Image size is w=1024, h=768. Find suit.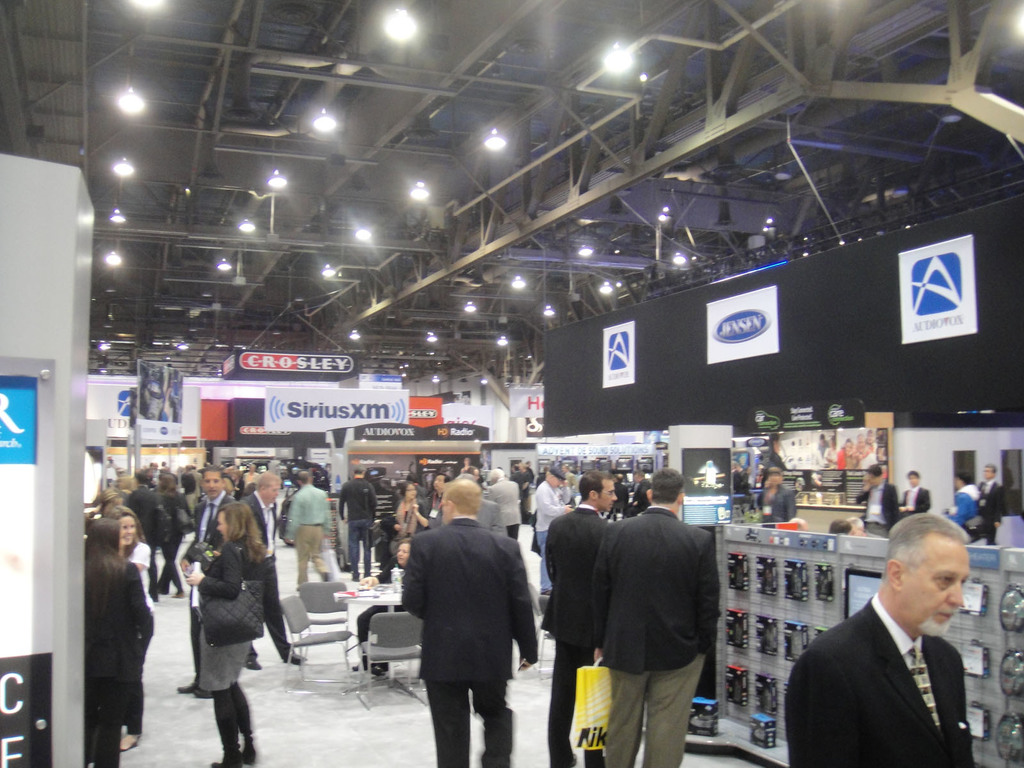
locate(390, 504, 537, 747).
